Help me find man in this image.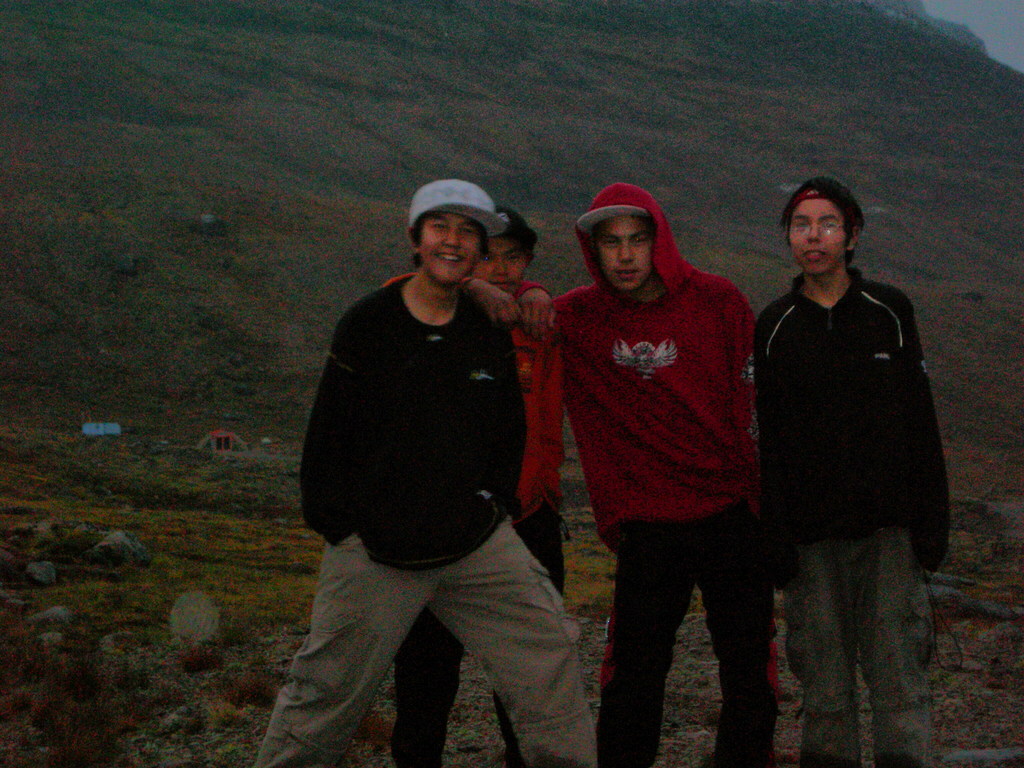
Found it: {"x1": 751, "y1": 173, "x2": 954, "y2": 767}.
